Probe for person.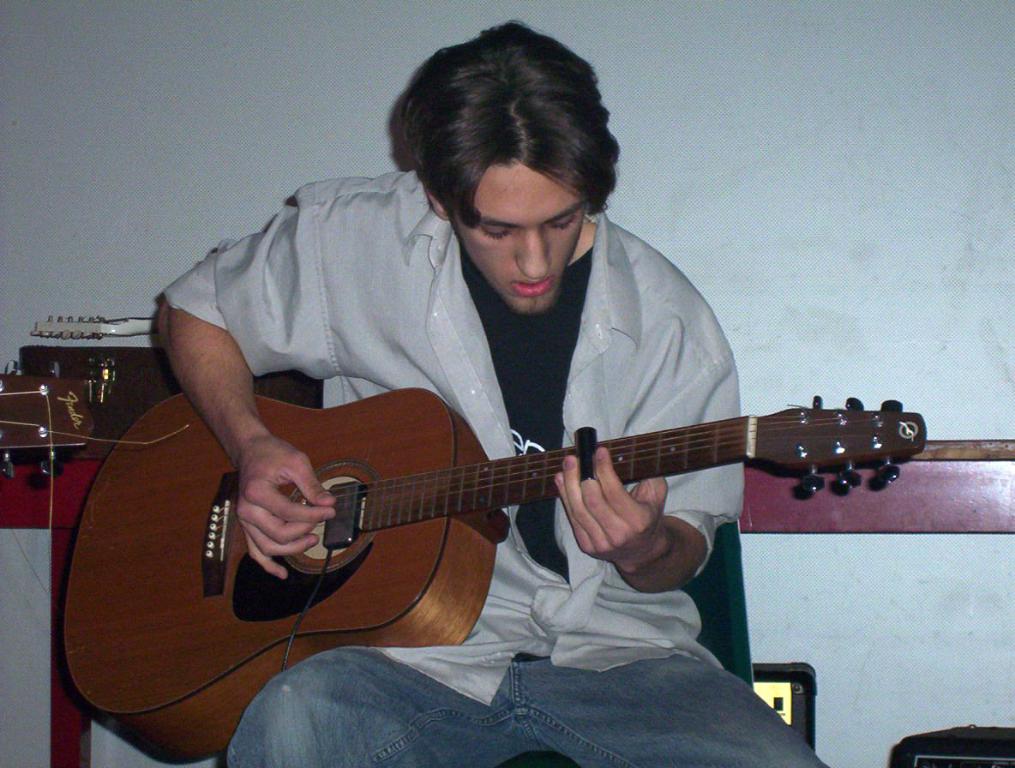
Probe result: 155 27 830 767.
